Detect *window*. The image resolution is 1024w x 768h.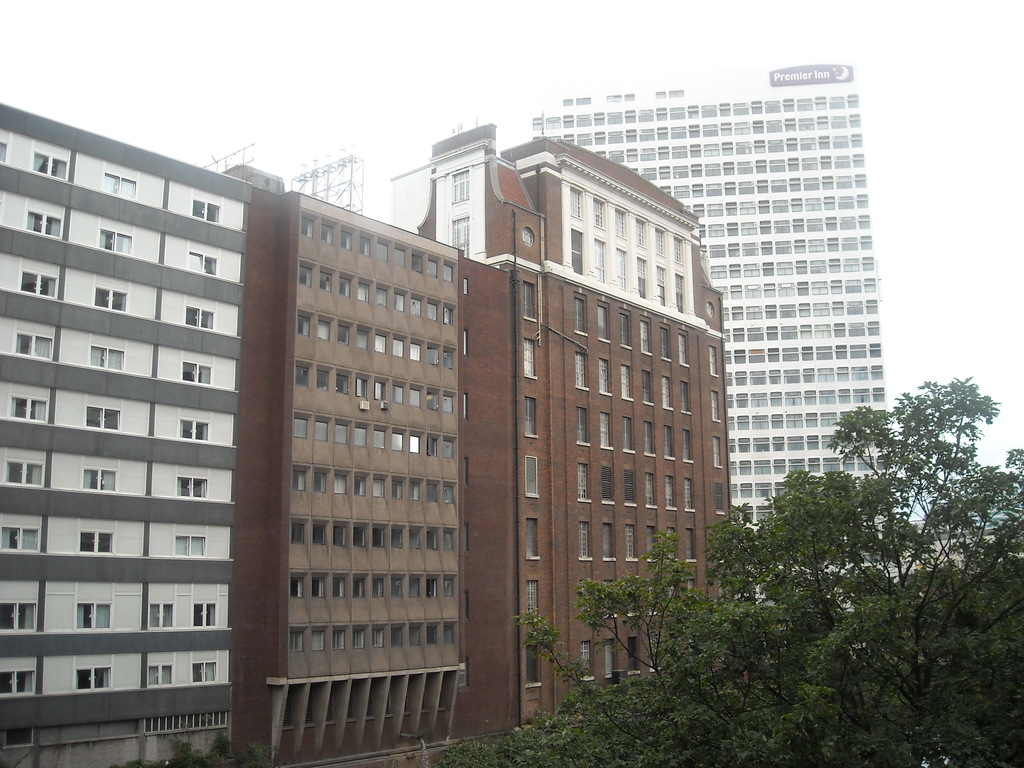
select_region(355, 527, 362, 545).
